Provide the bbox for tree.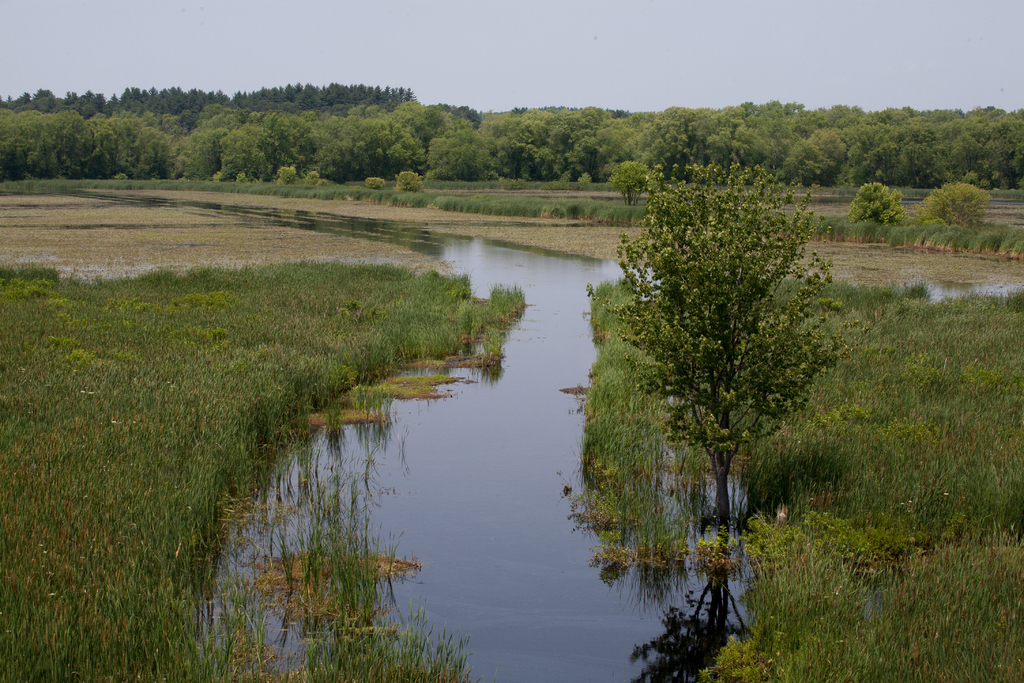
Rect(579, 140, 860, 615).
